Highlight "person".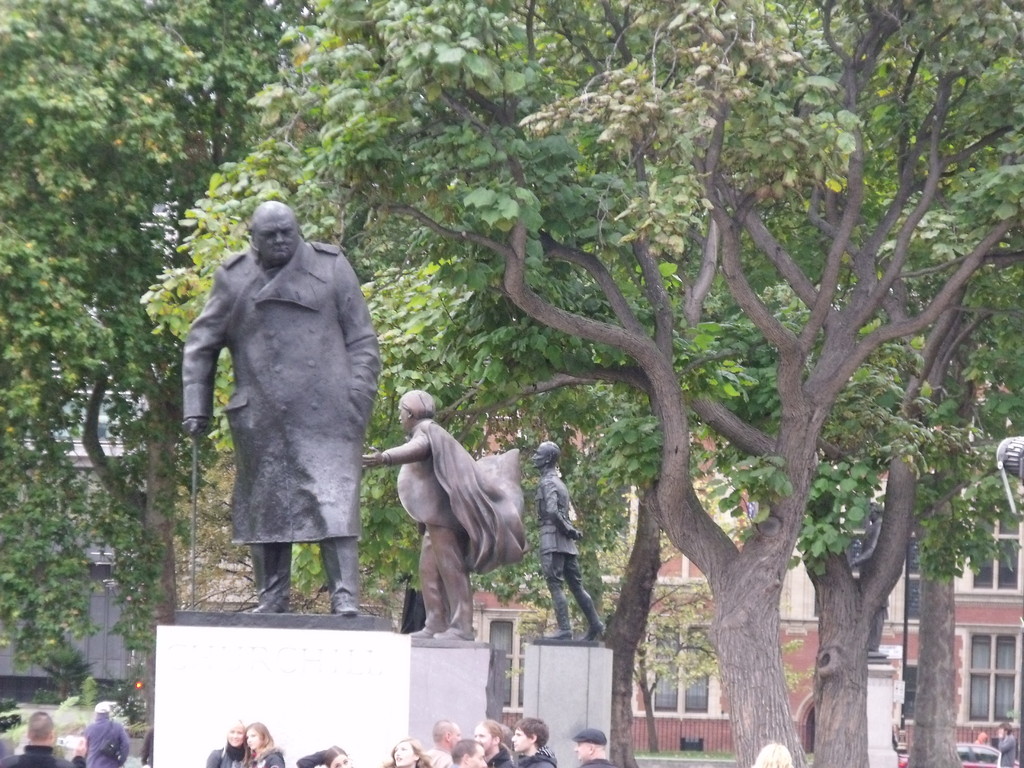
Highlighted region: box(206, 719, 257, 767).
